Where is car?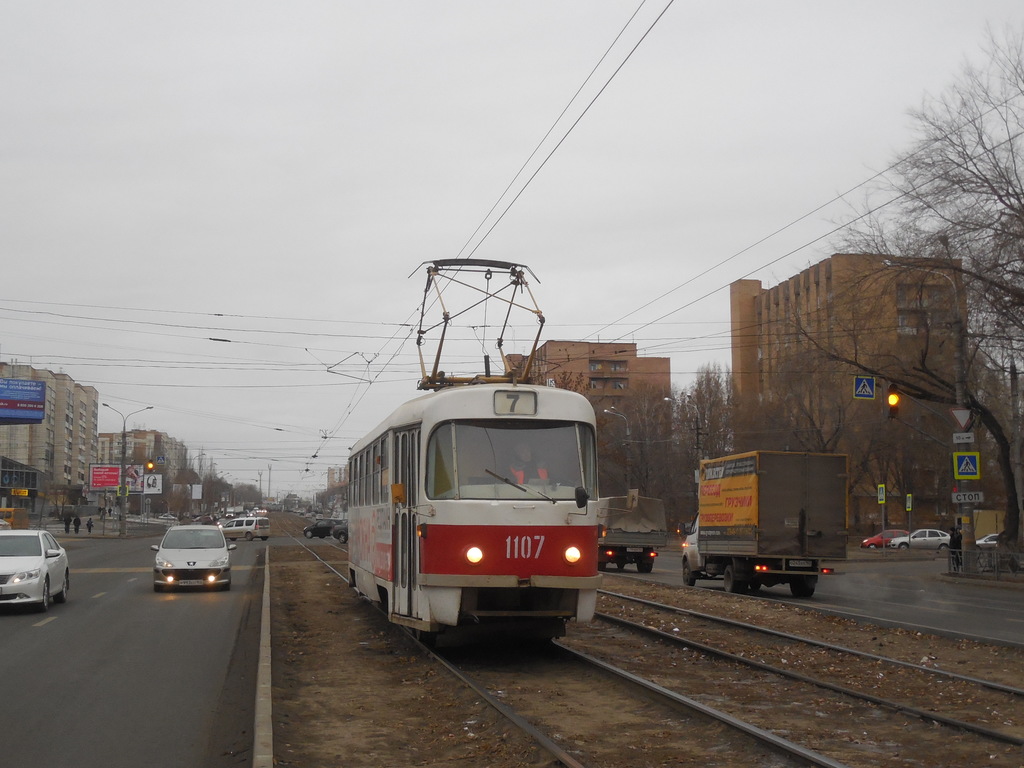
rect(333, 522, 345, 537).
